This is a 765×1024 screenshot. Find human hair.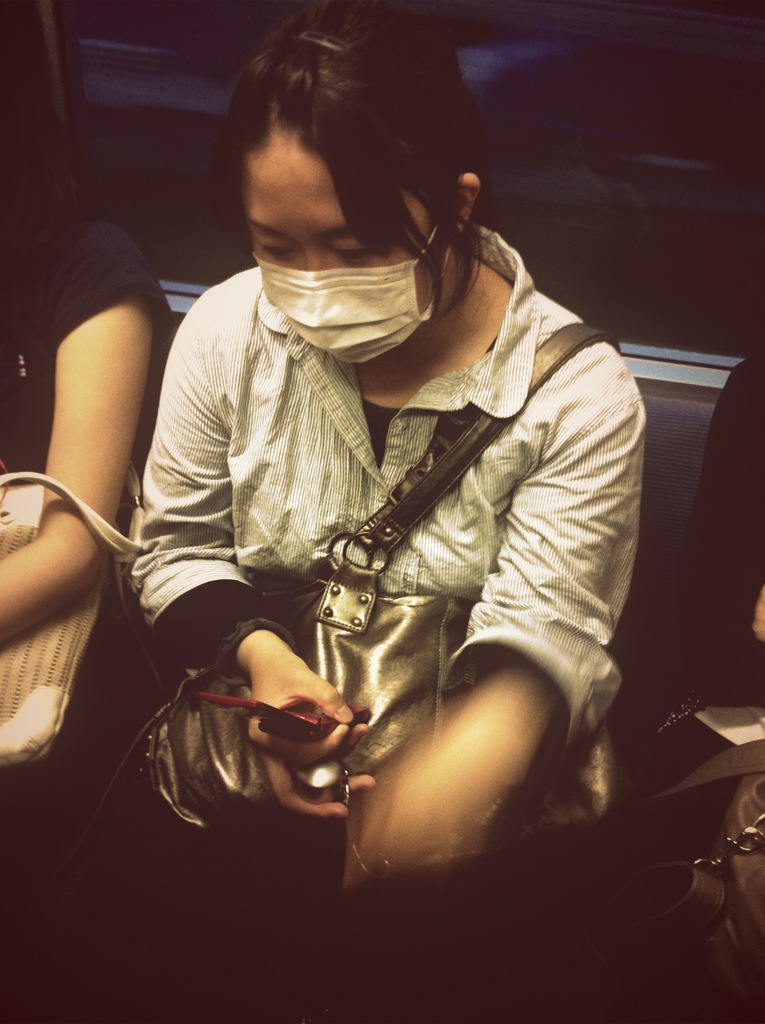
Bounding box: 215:21:469:269.
